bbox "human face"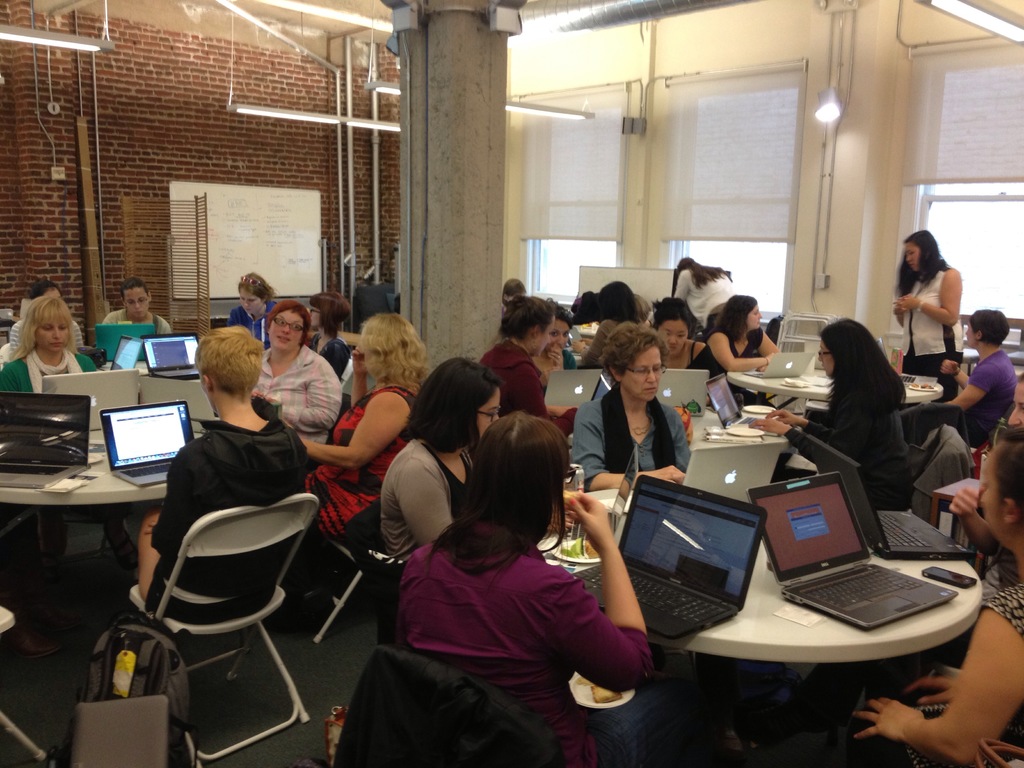
(33,311,70,357)
